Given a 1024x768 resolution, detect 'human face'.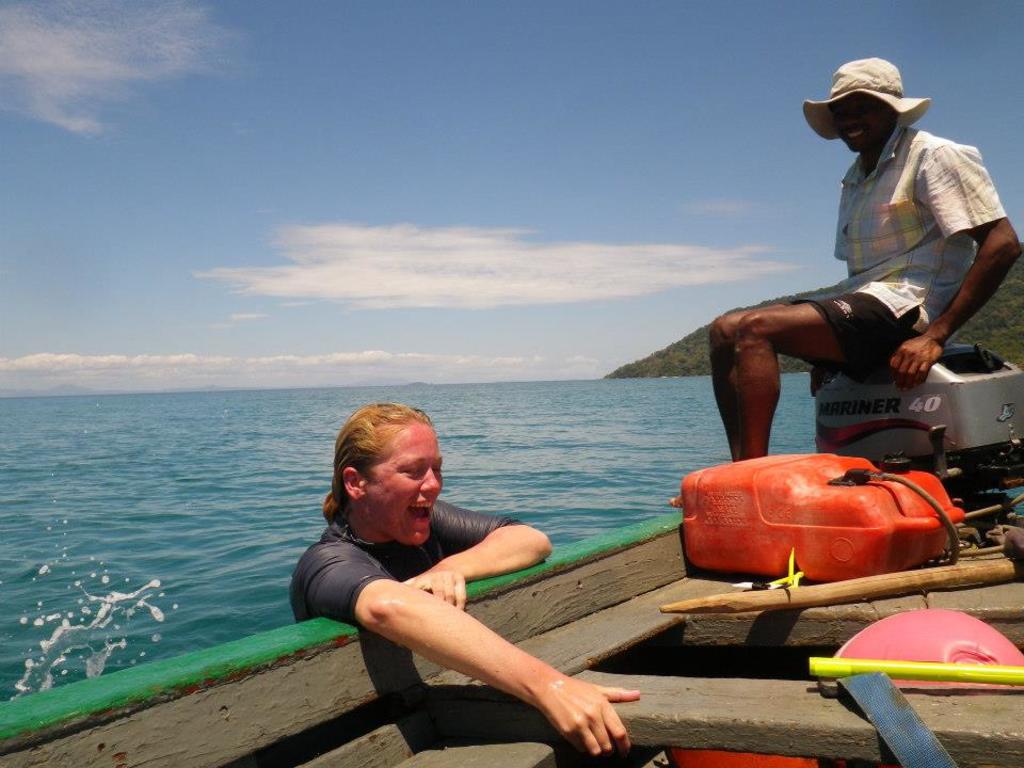
832 92 891 151.
